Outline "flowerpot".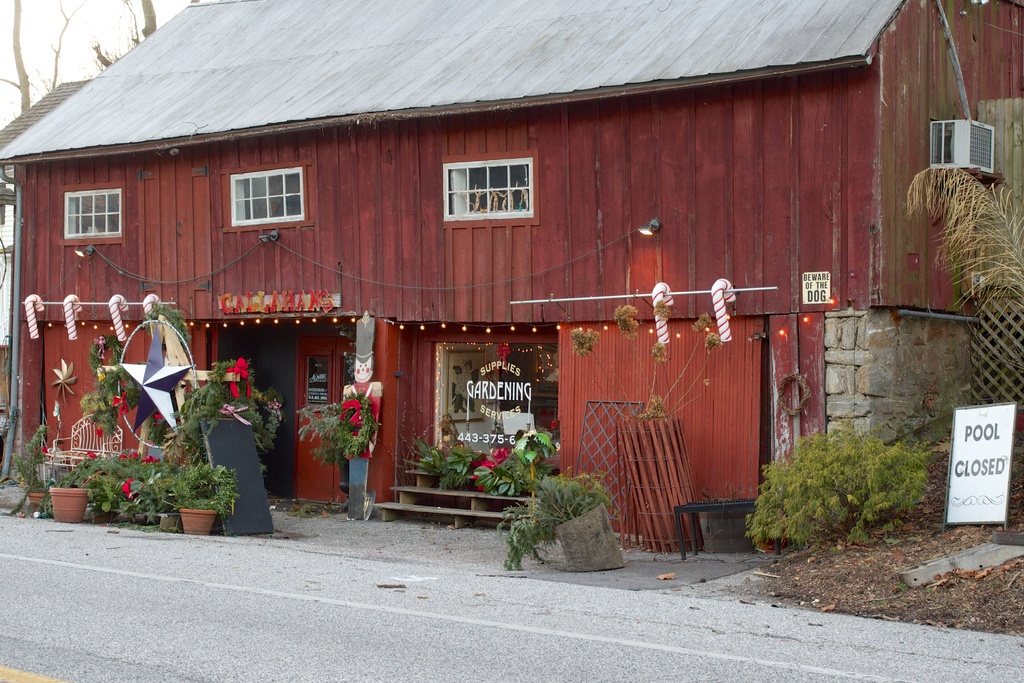
Outline: bbox(159, 516, 173, 536).
